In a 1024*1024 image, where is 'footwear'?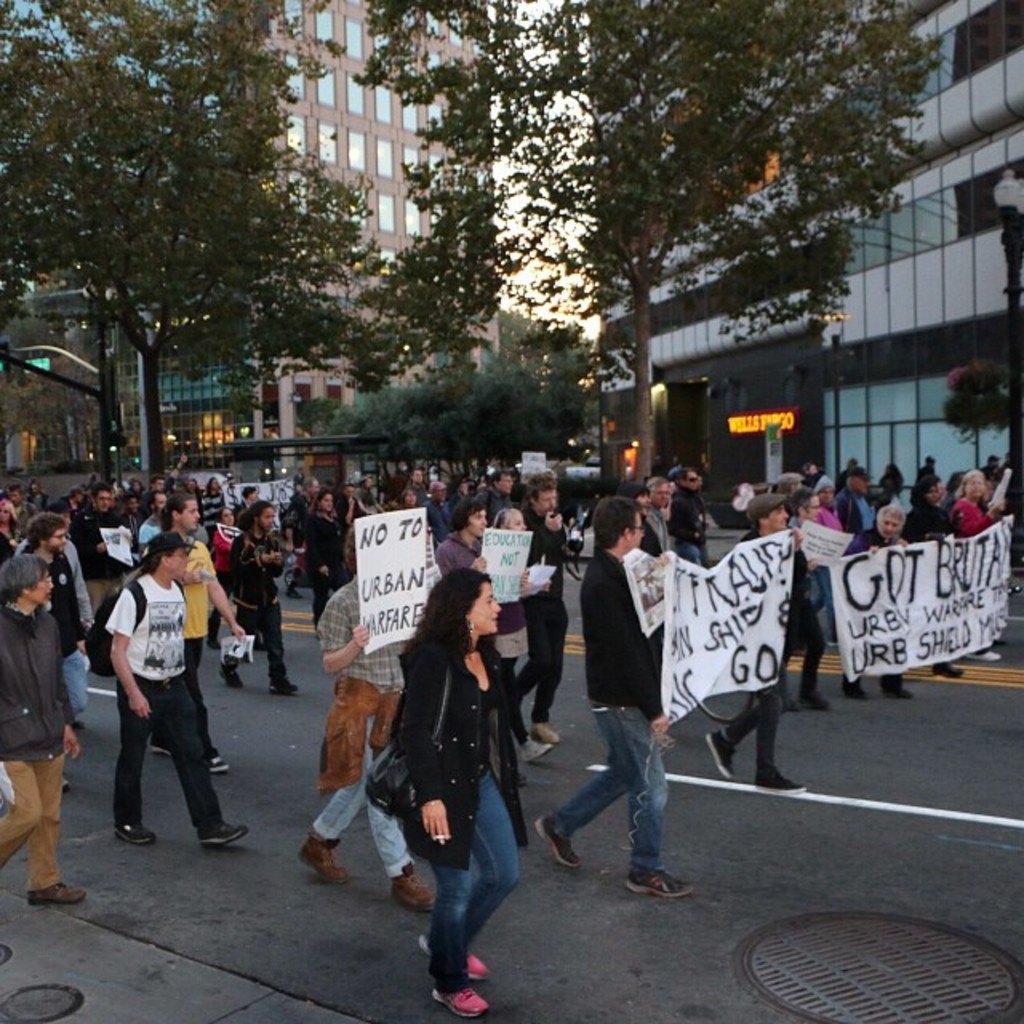
526/738/558/762.
